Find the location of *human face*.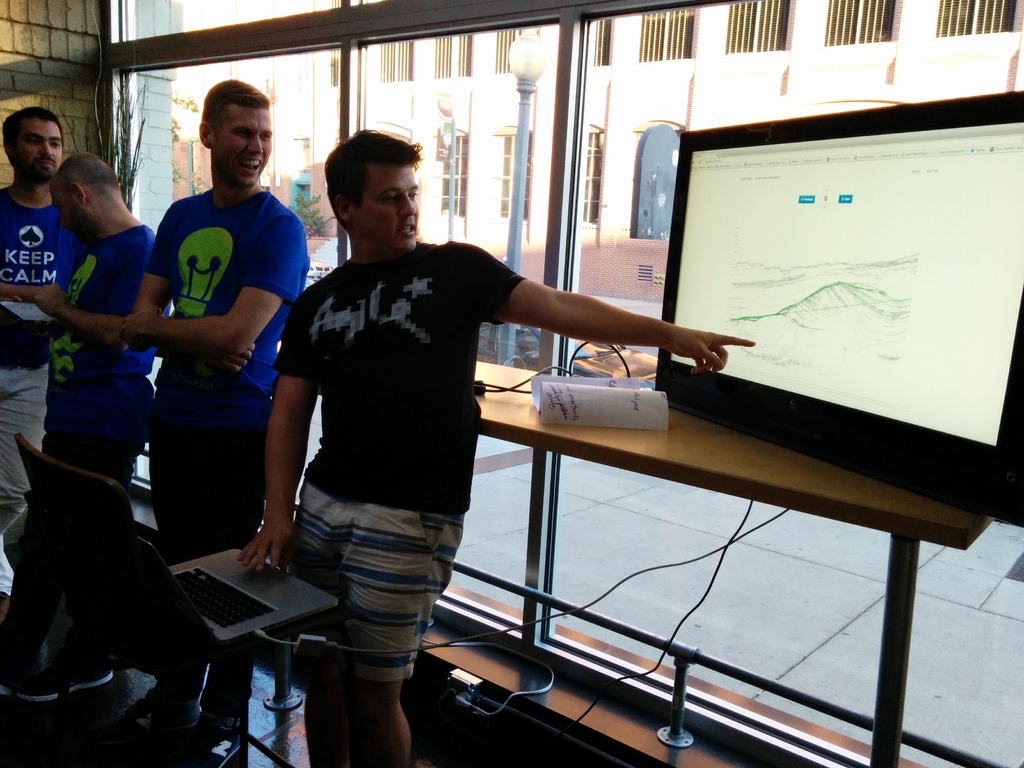
Location: (x1=20, y1=115, x2=61, y2=183).
